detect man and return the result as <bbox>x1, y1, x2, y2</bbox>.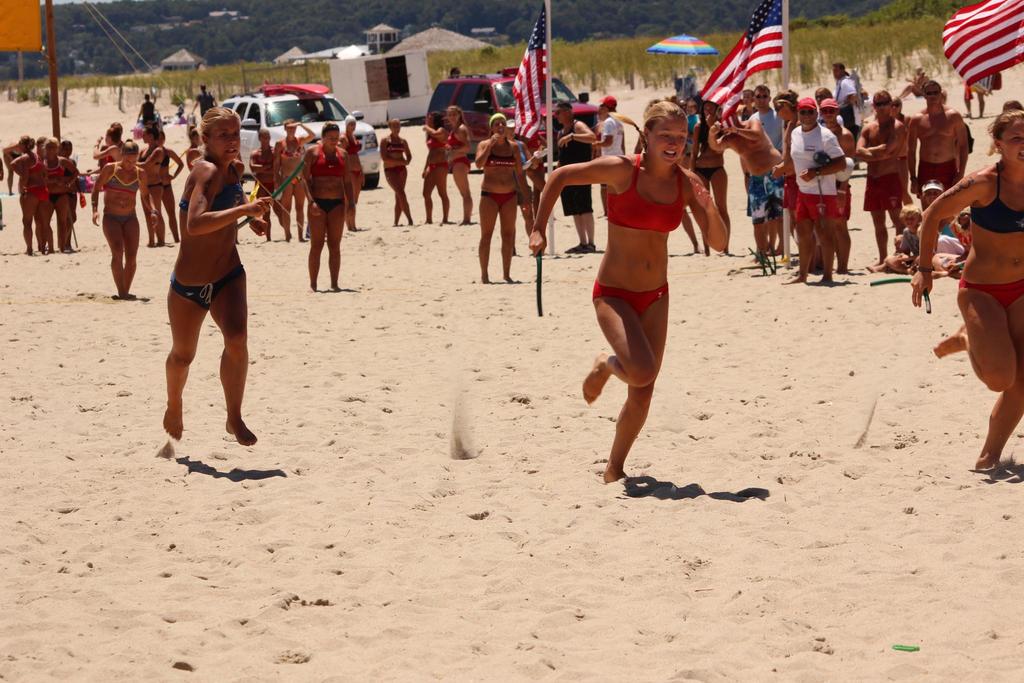
<bbox>707, 104, 781, 267</bbox>.
